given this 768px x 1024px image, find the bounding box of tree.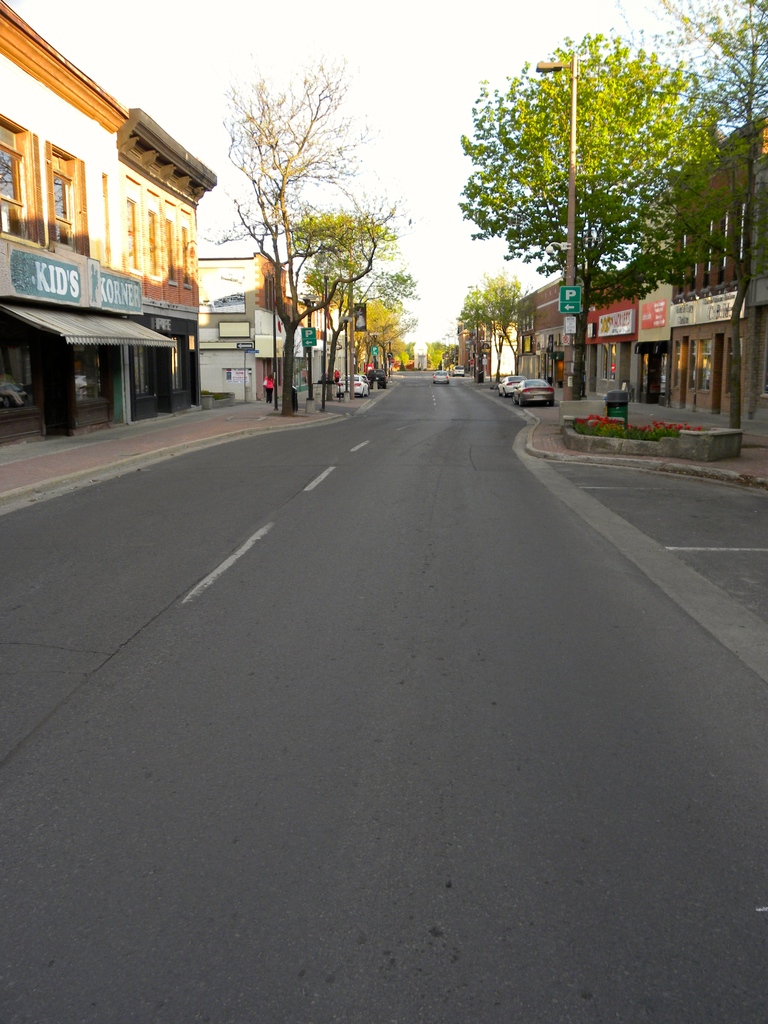
[left=198, top=61, right=352, bottom=389].
